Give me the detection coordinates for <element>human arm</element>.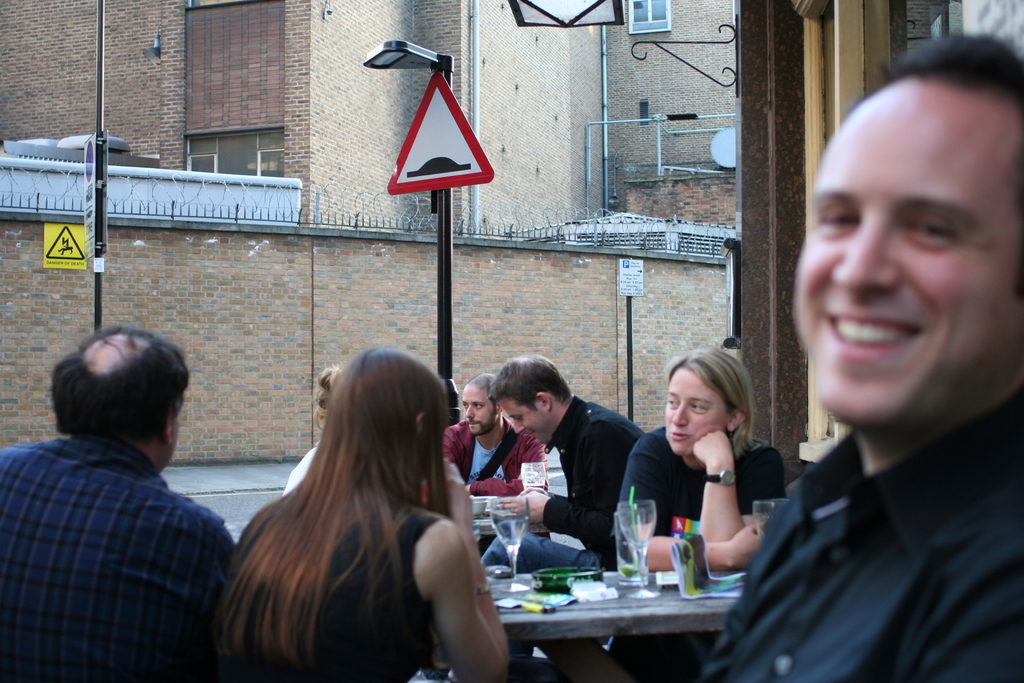
locate(466, 431, 547, 496).
